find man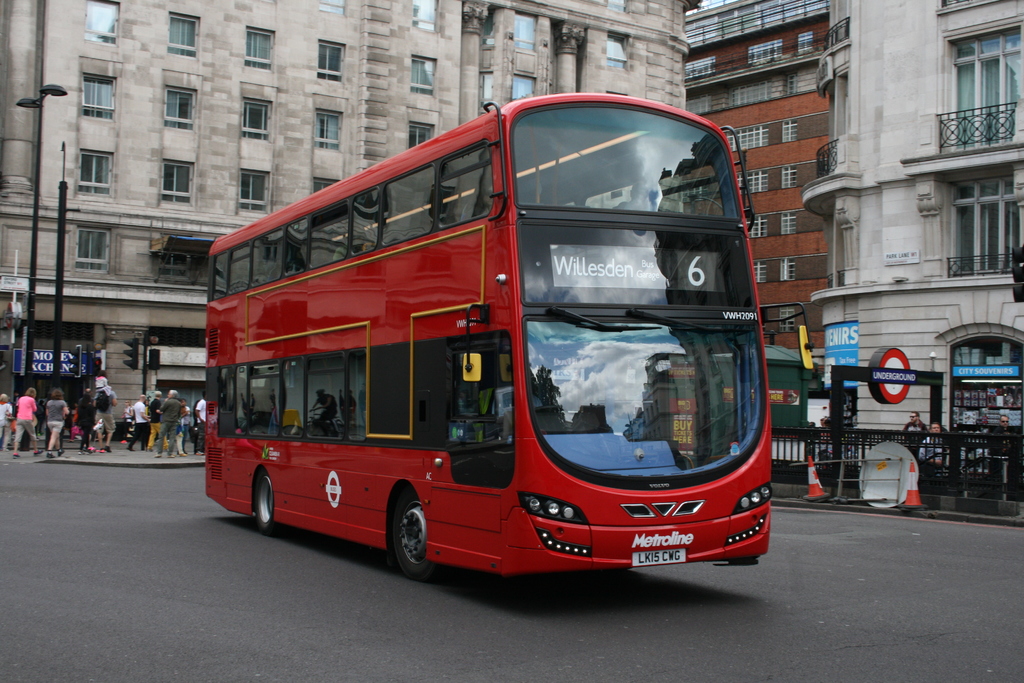
(987,415,1011,455)
